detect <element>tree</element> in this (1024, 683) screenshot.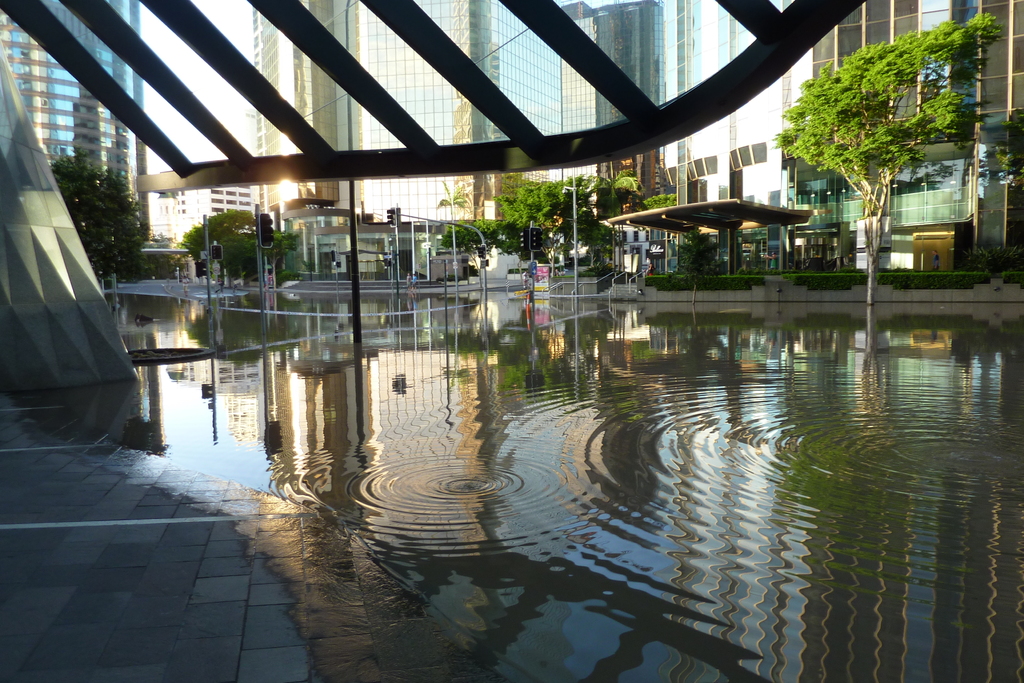
Detection: locate(671, 226, 715, 282).
